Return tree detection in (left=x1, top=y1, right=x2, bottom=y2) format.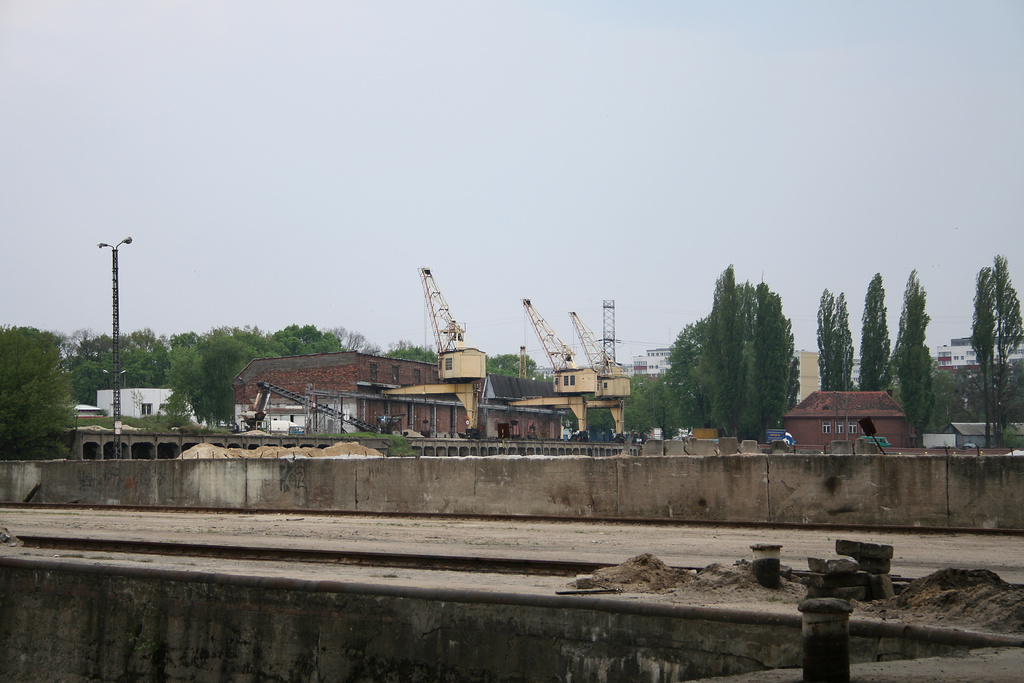
(left=0, top=320, right=84, bottom=461).
